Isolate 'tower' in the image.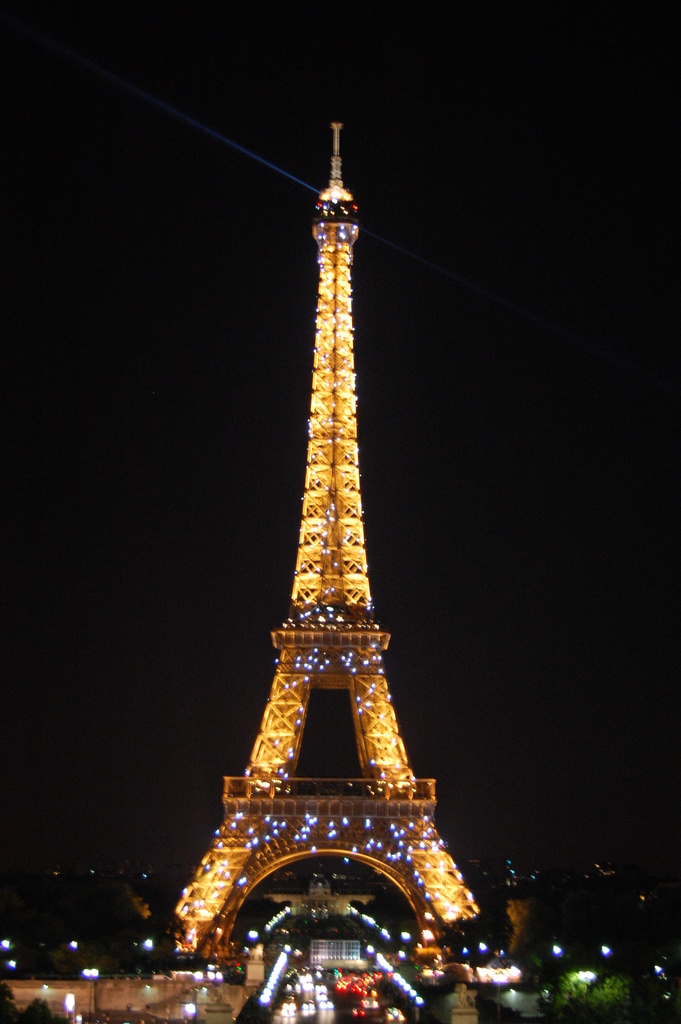
Isolated region: {"x1": 150, "y1": 116, "x2": 498, "y2": 972}.
